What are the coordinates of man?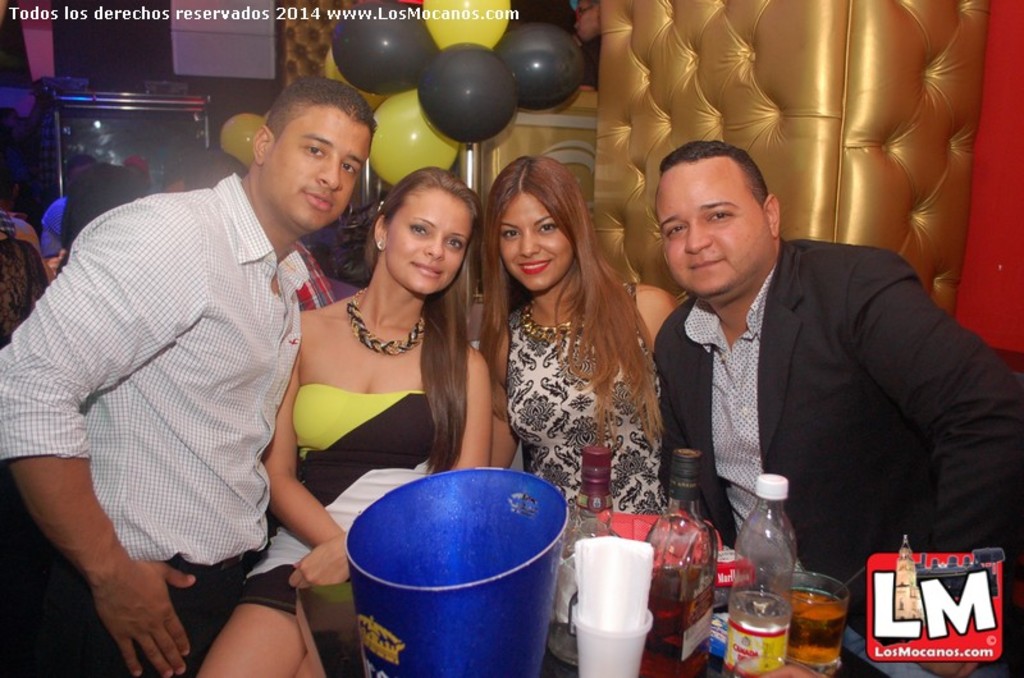
0 75 379 677.
